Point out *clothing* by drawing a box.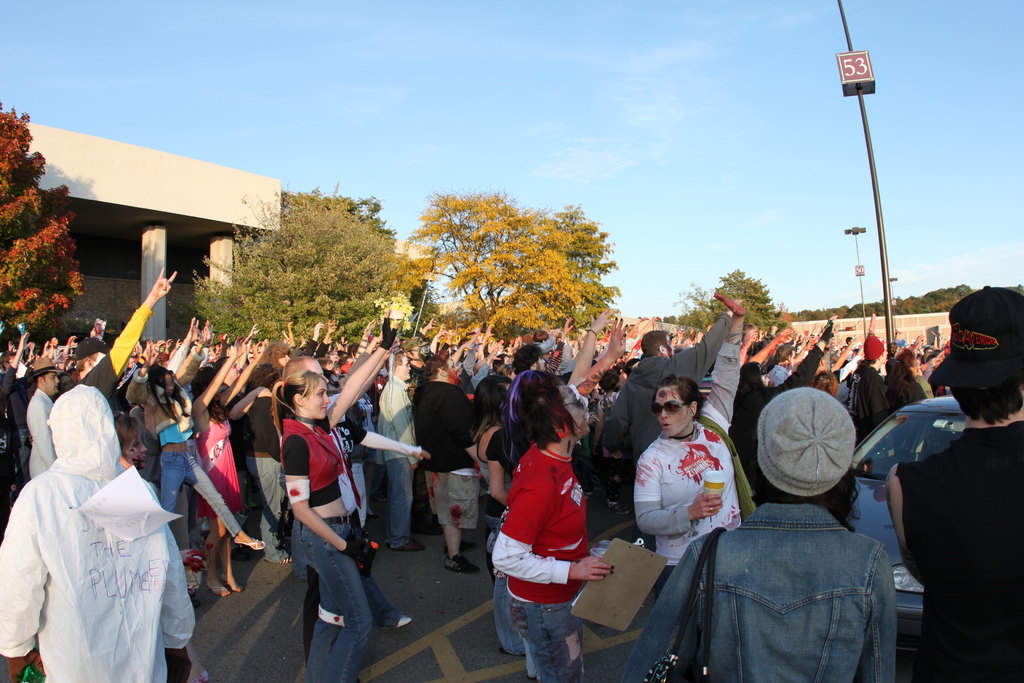
x1=15, y1=395, x2=186, y2=663.
